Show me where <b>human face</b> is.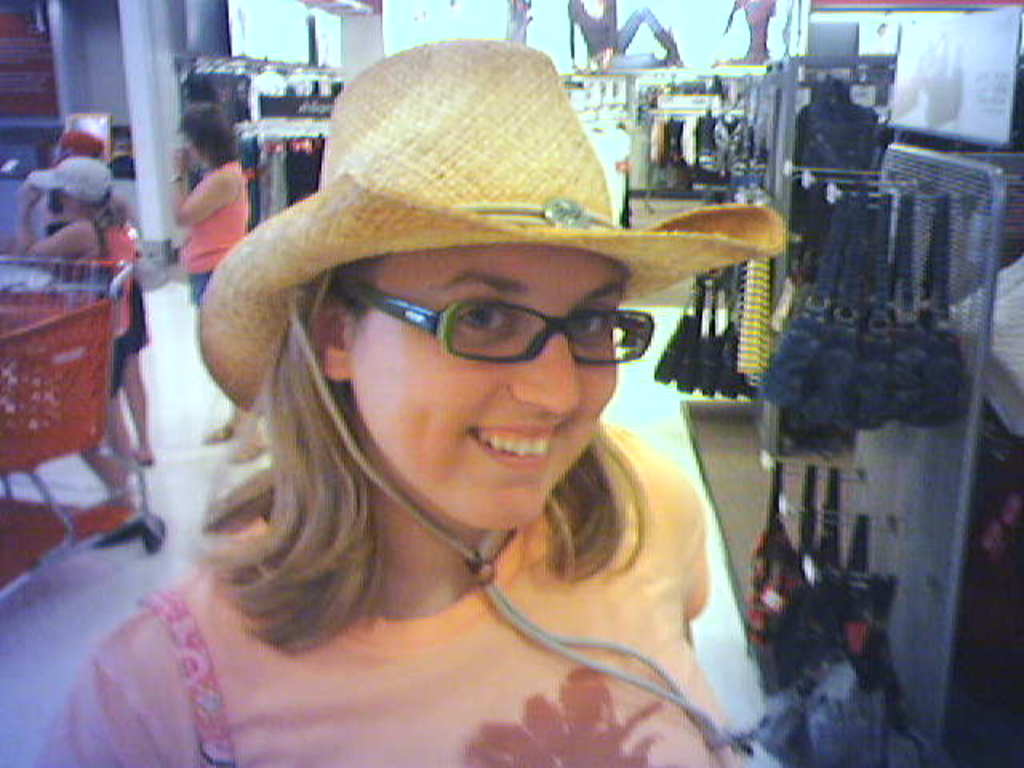
<b>human face</b> is at 350:240:624:531.
